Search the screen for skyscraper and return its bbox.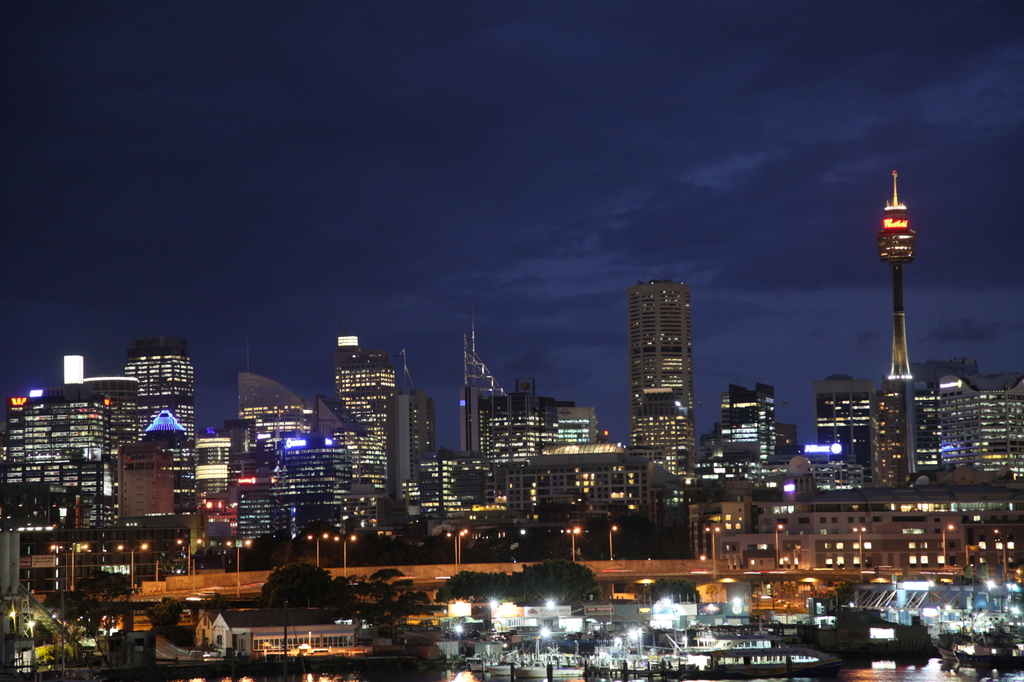
Found: l=627, t=278, r=692, b=472.
